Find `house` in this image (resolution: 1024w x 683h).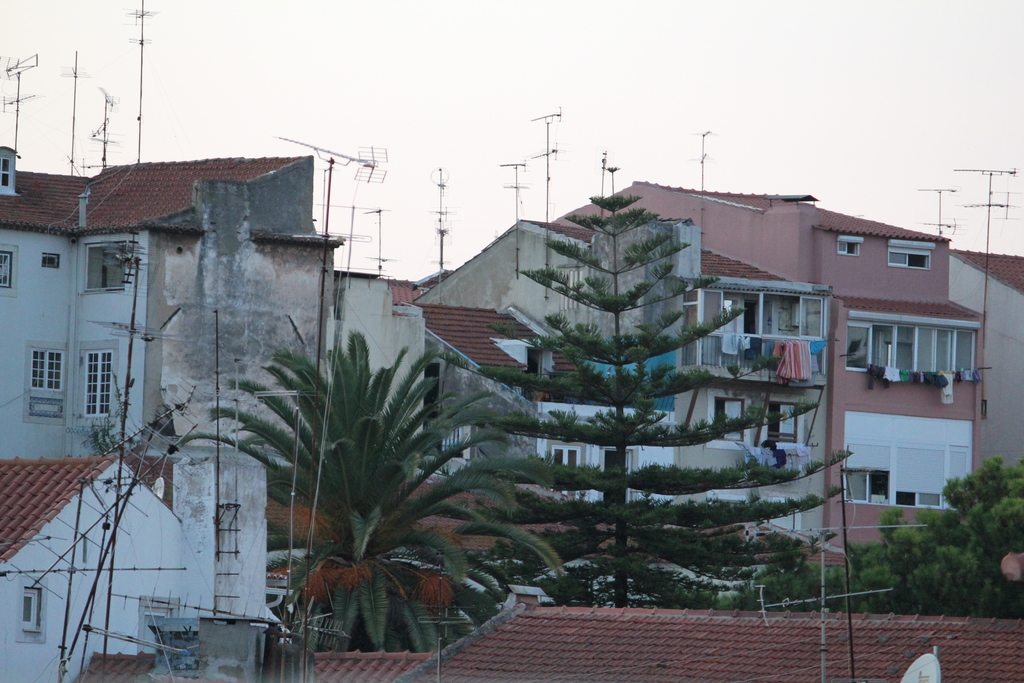
[x1=388, y1=591, x2=1023, y2=682].
